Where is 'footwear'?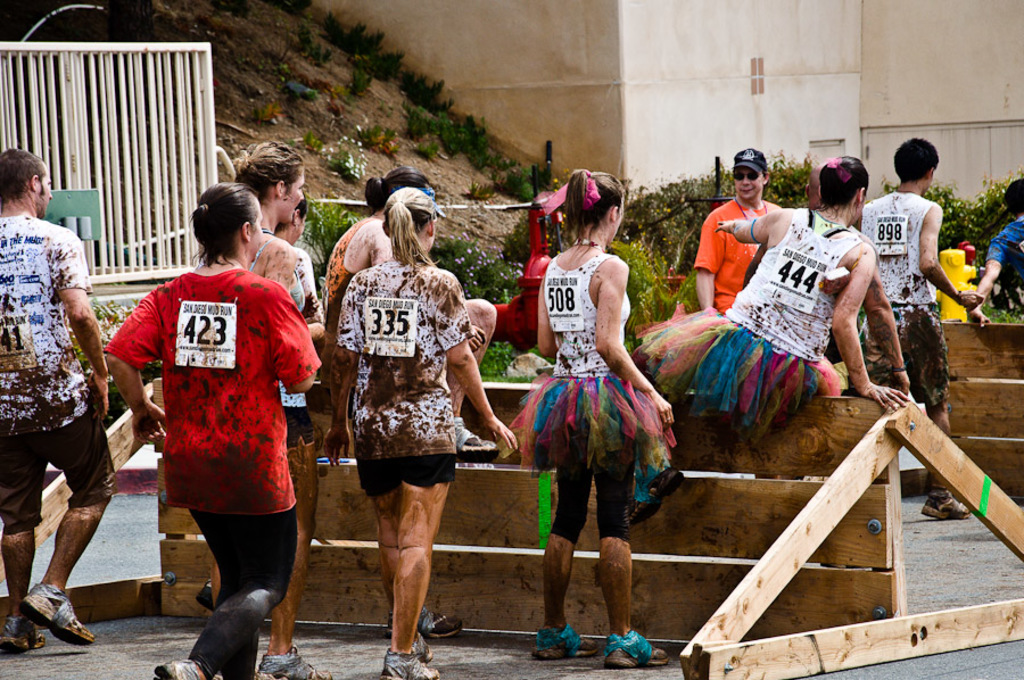
600 628 670 671.
